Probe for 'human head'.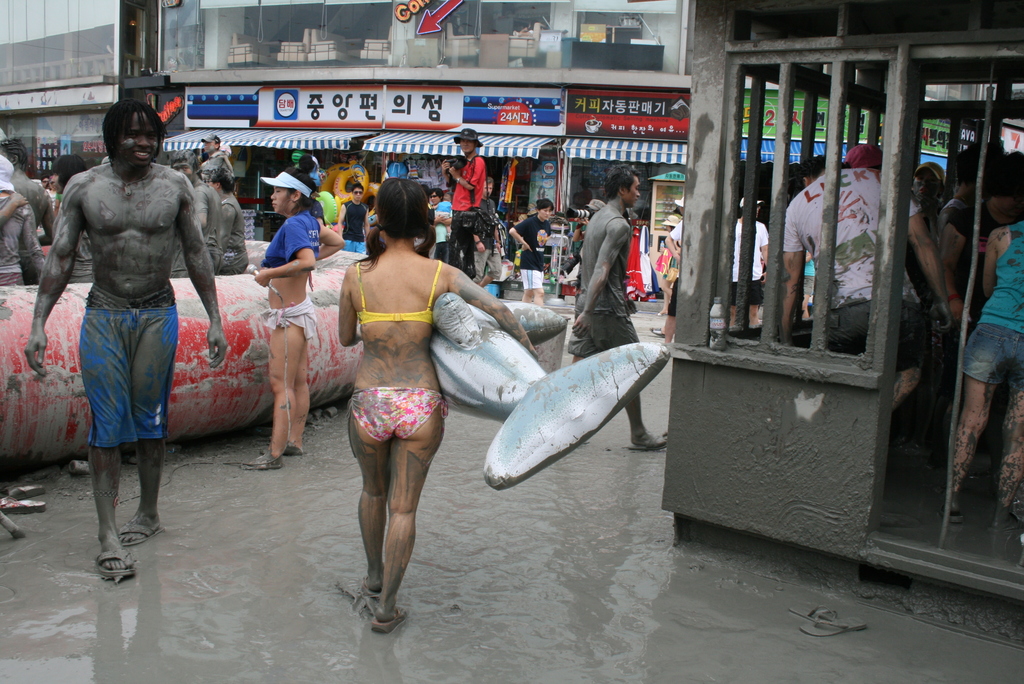
Probe result: select_region(271, 167, 316, 213).
